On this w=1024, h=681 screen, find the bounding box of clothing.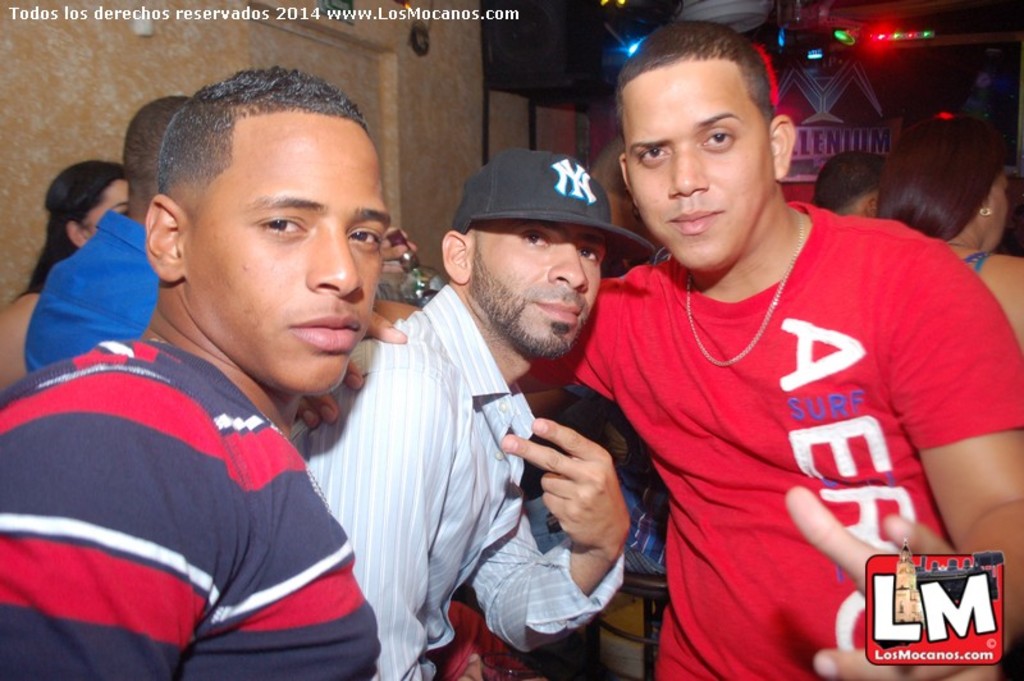
Bounding box: crop(22, 202, 165, 373).
